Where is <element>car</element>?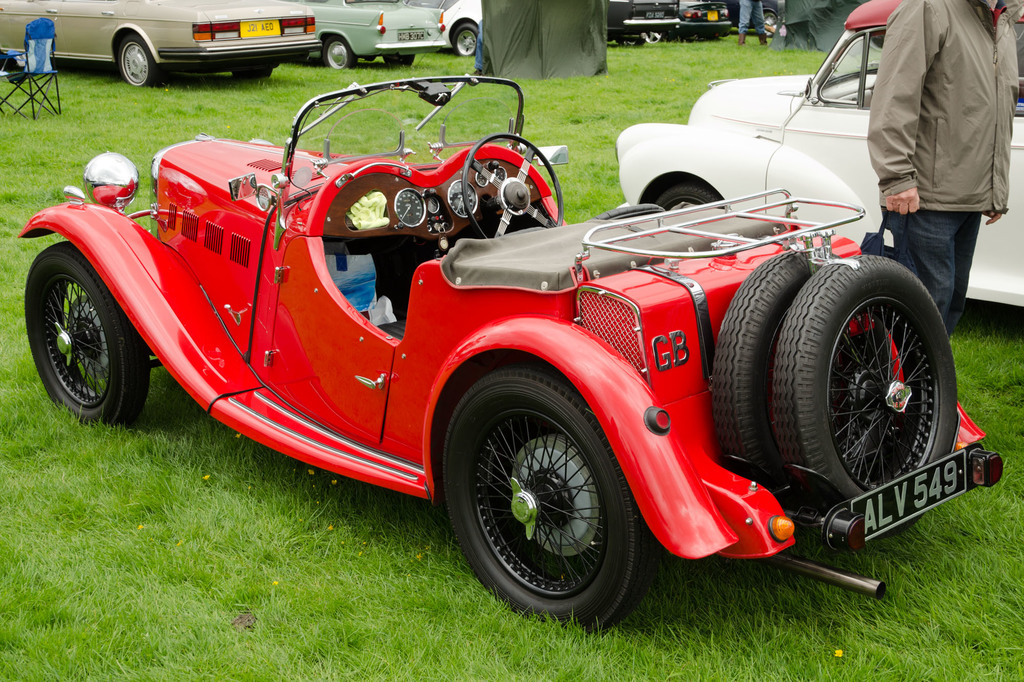
[671,0,729,42].
